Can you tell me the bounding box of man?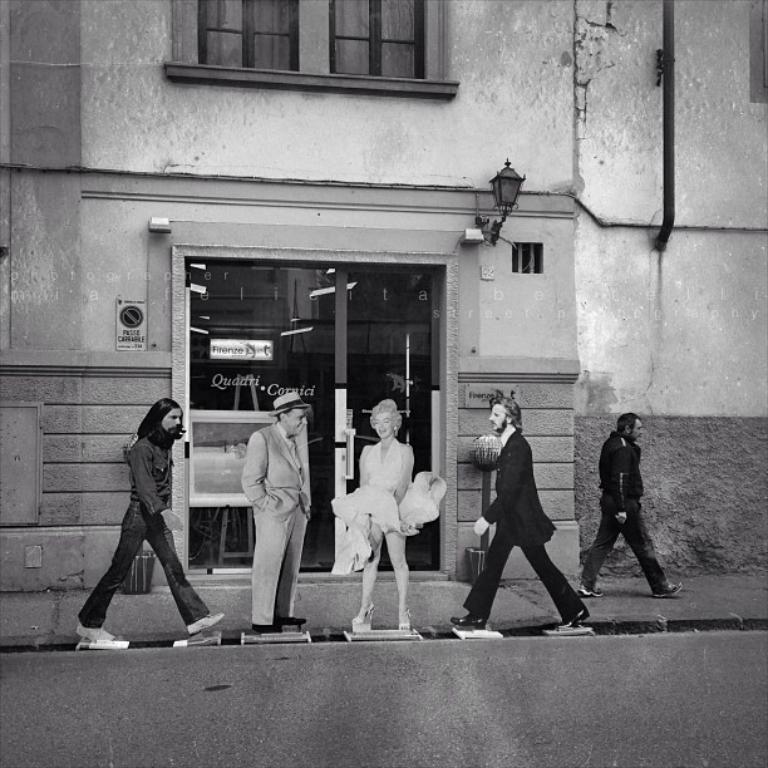
[left=75, top=397, right=221, bottom=637].
